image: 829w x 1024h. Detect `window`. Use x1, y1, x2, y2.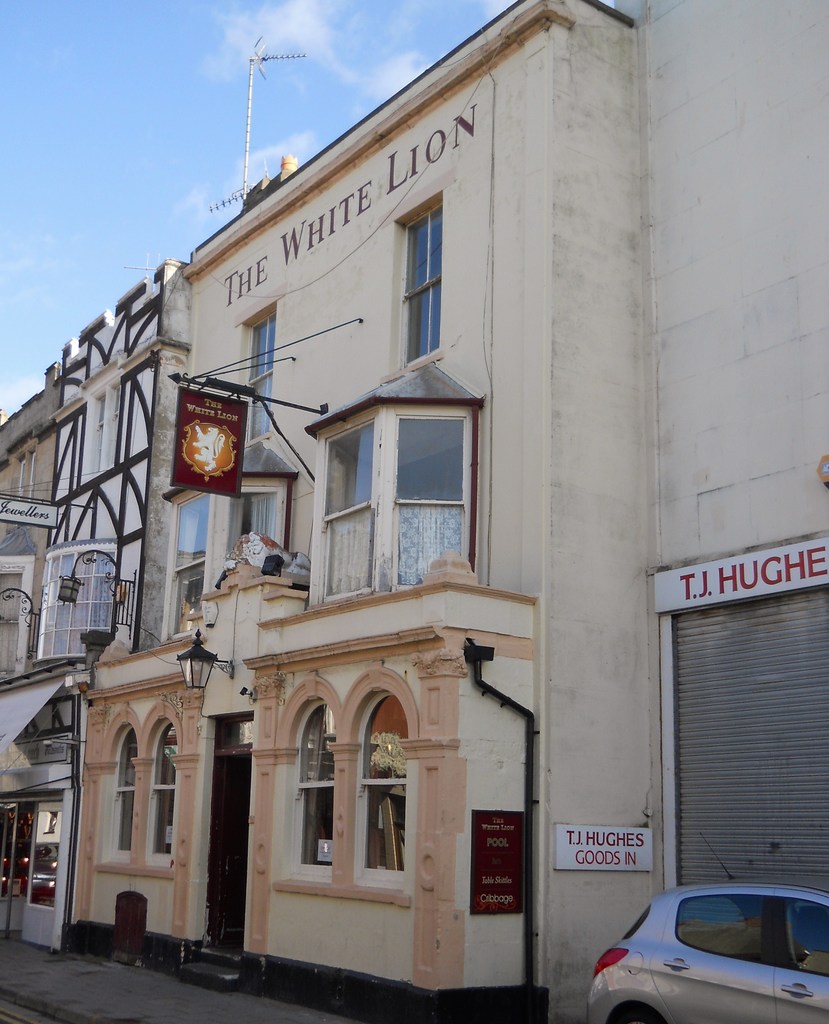
225, 488, 285, 561.
